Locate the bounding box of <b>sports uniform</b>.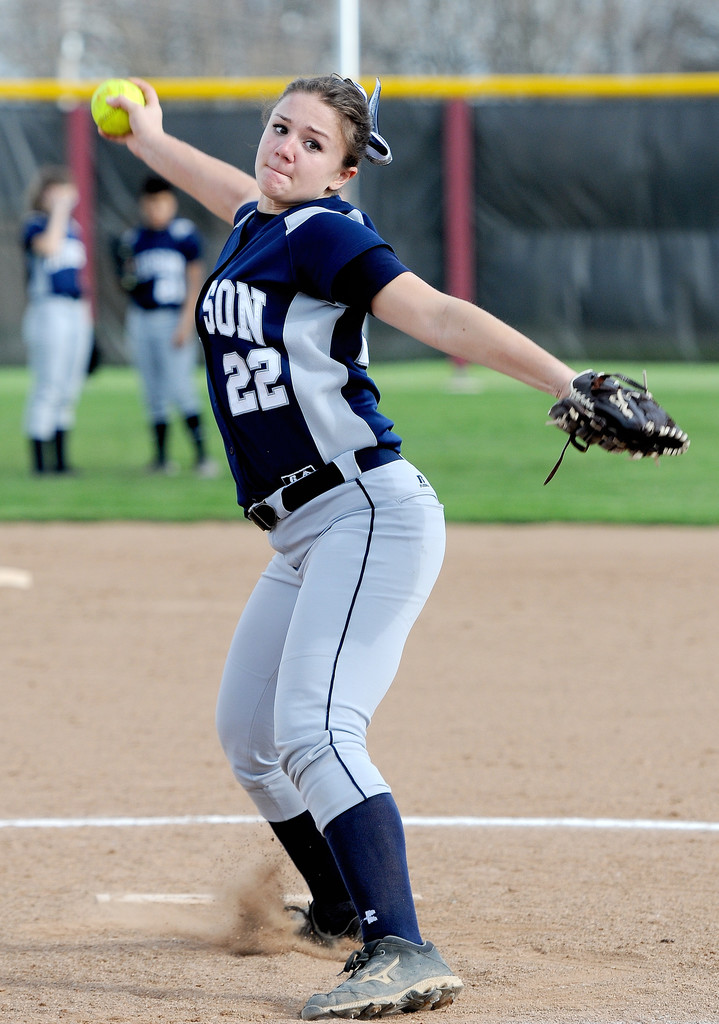
Bounding box: crop(20, 198, 95, 454).
